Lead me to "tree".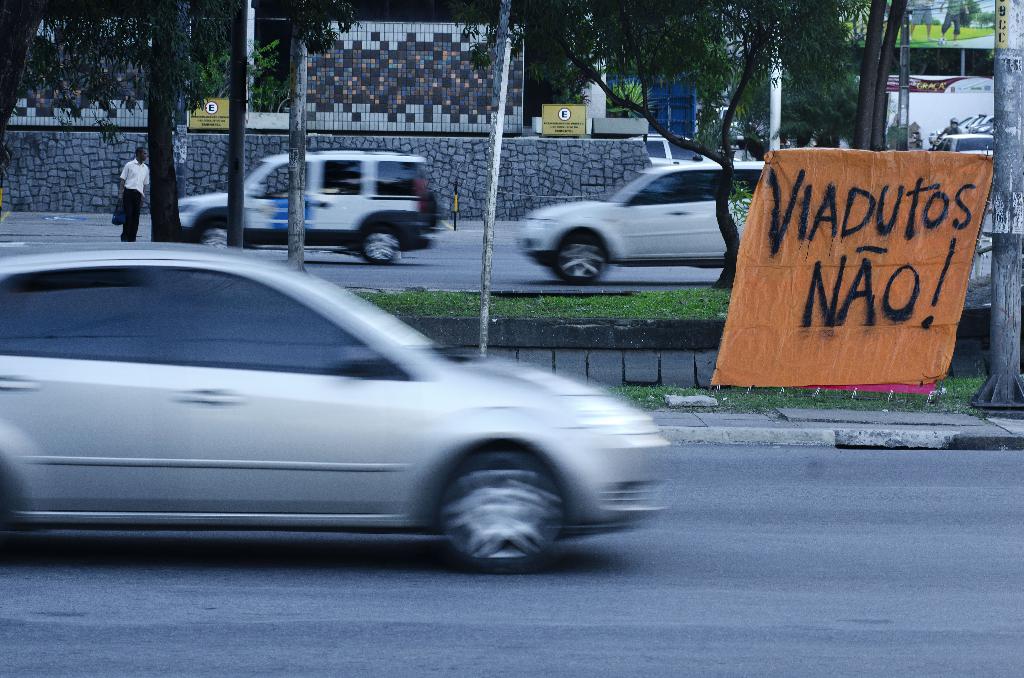
Lead to left=449, top=1, right=861, bottom=289.
